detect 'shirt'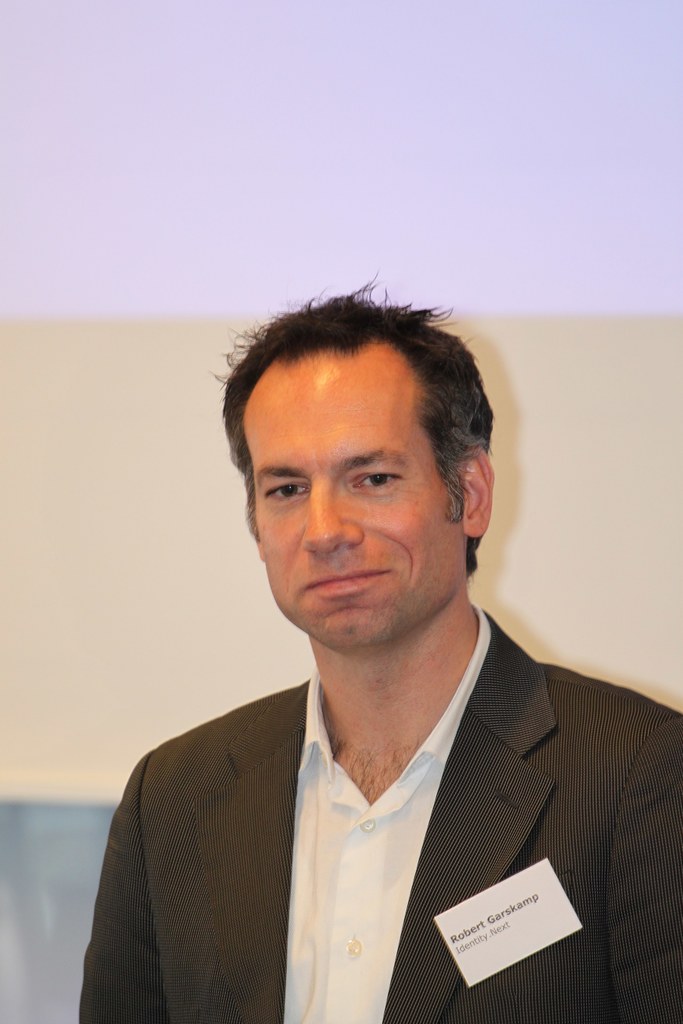
286:611:490:1021
